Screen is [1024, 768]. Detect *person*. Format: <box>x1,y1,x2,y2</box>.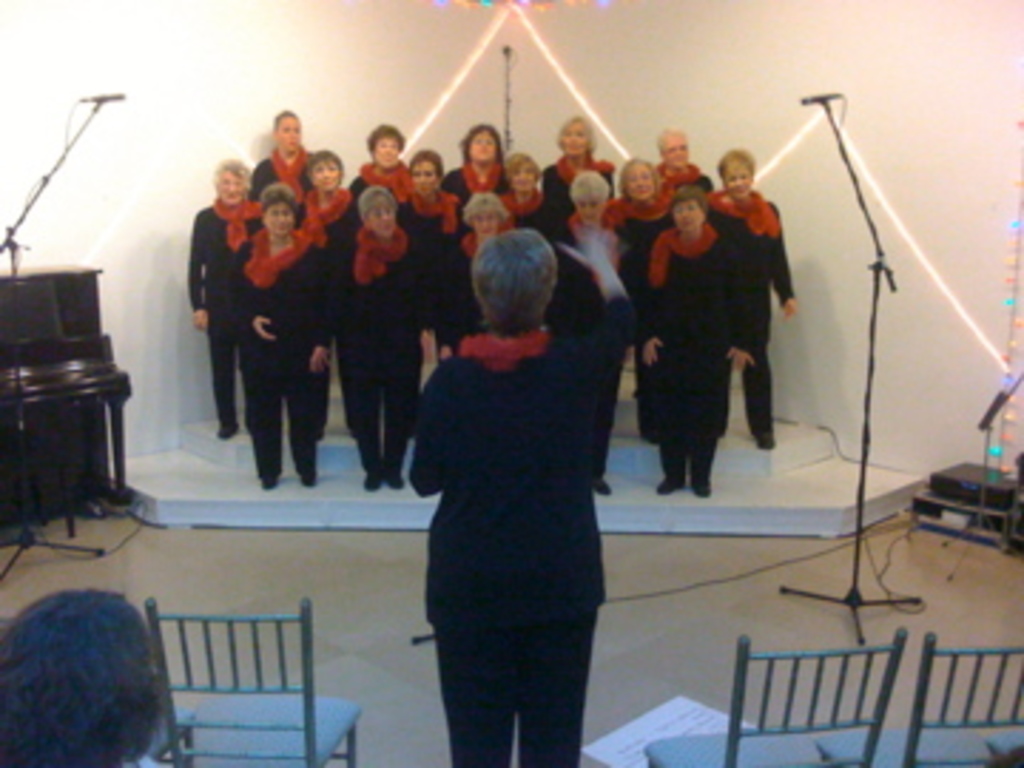
<box>634,185,759,492</box>.
